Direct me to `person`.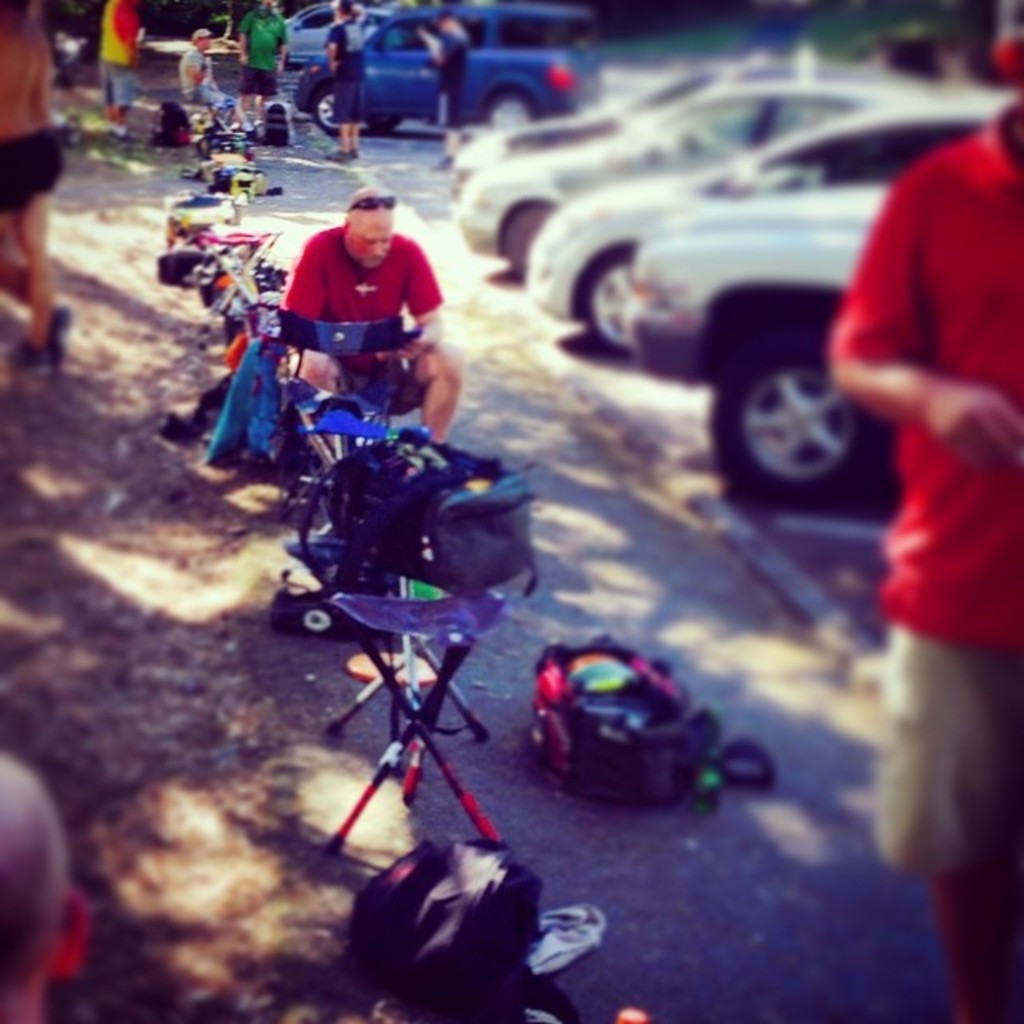
Direction: 214:0:306:134.
